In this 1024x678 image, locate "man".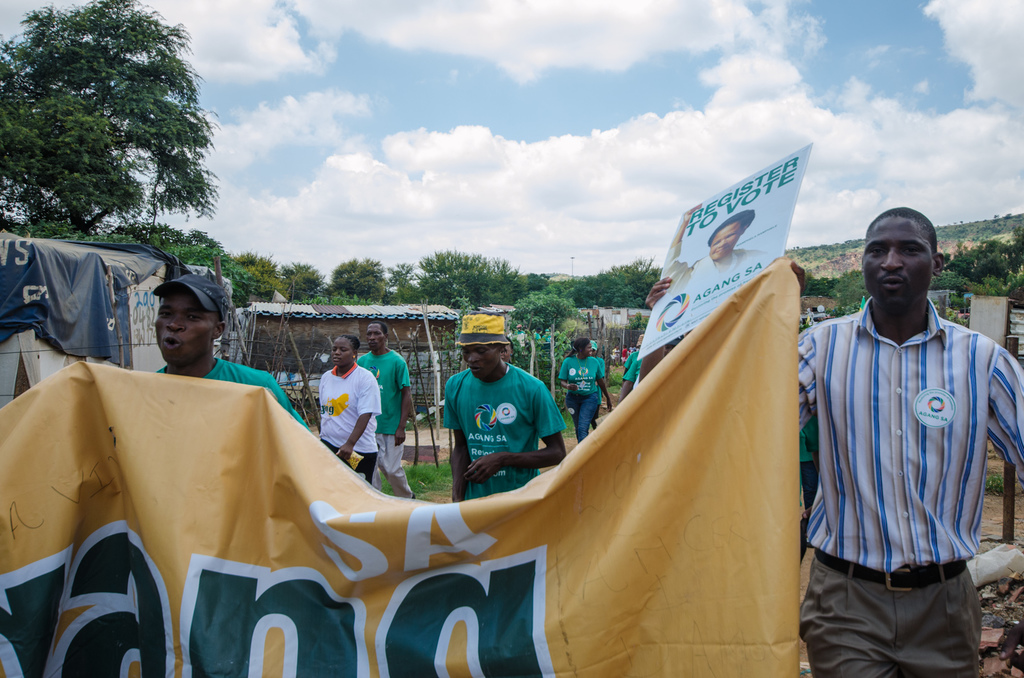
Bounding box: {"left": 512, "top": 323, "right": 526, "bottom": 336}.
